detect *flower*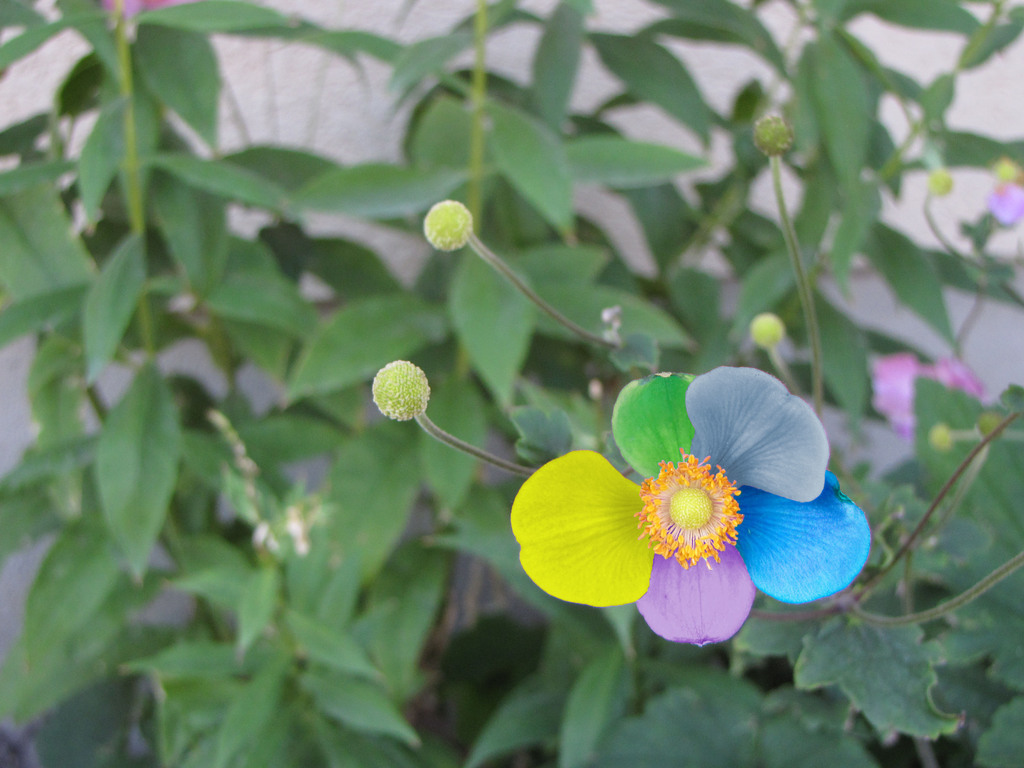
<region>867, 344, 994, 433</region>
